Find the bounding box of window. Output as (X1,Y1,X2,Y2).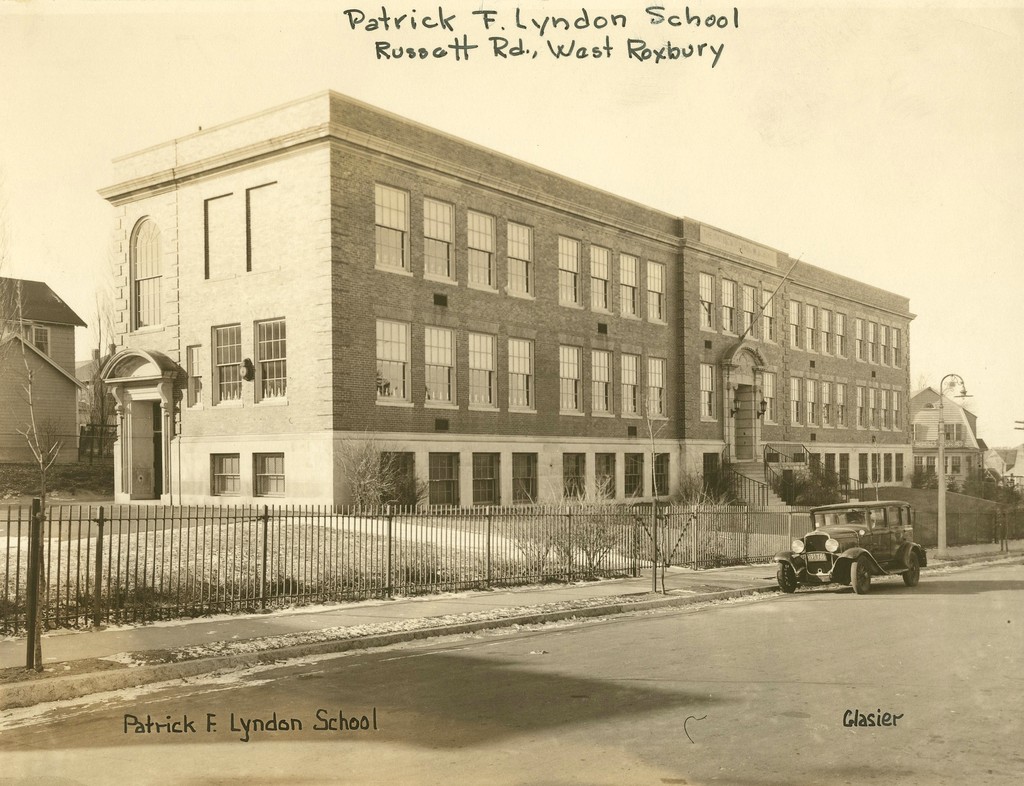
(30,329,47,367).
